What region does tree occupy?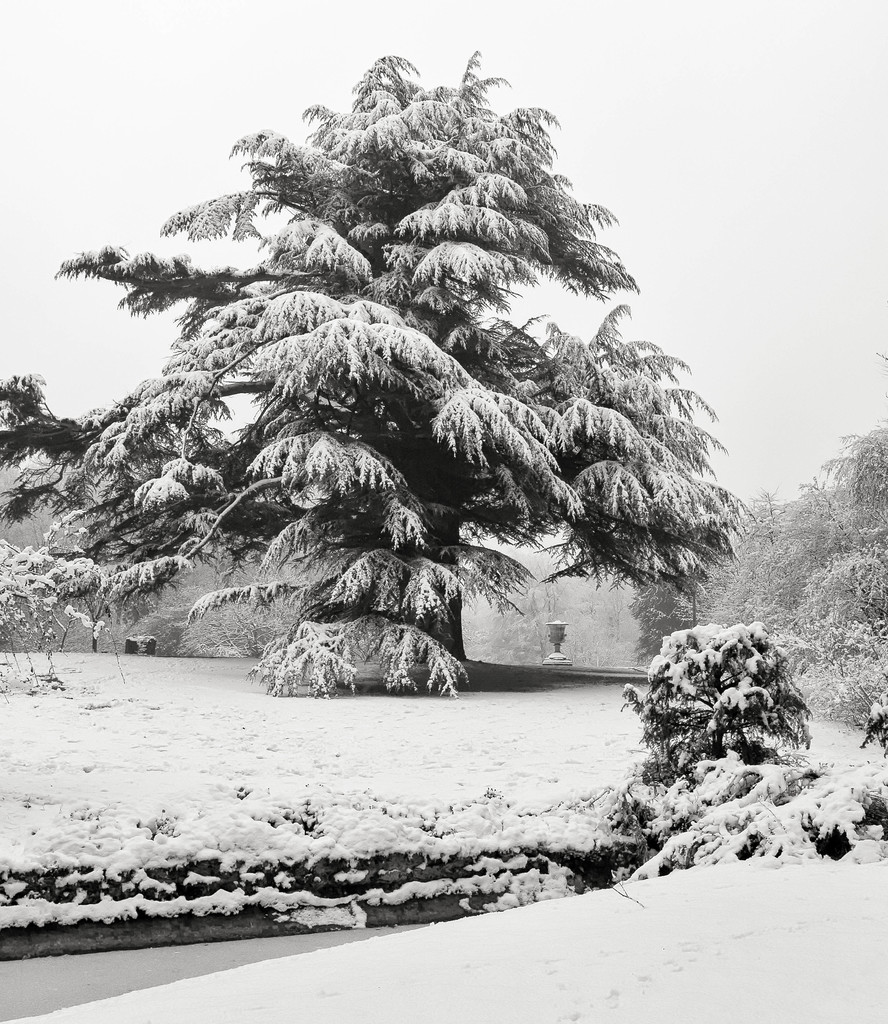
region(29, 44, 762, 705).
